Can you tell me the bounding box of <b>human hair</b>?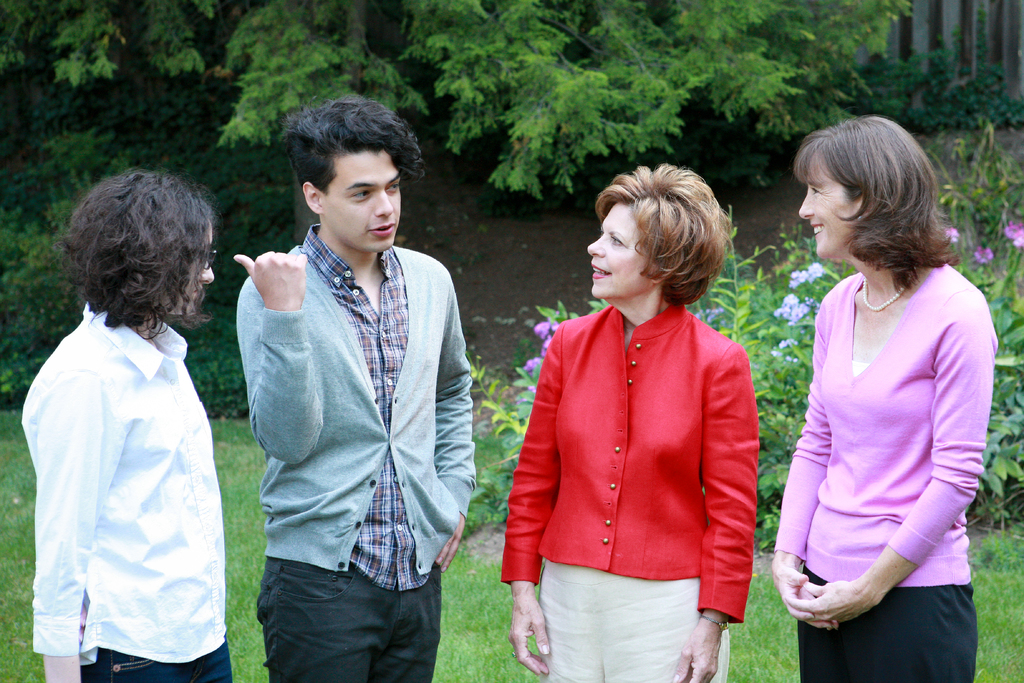
locate(594, 162, 736, 308).
